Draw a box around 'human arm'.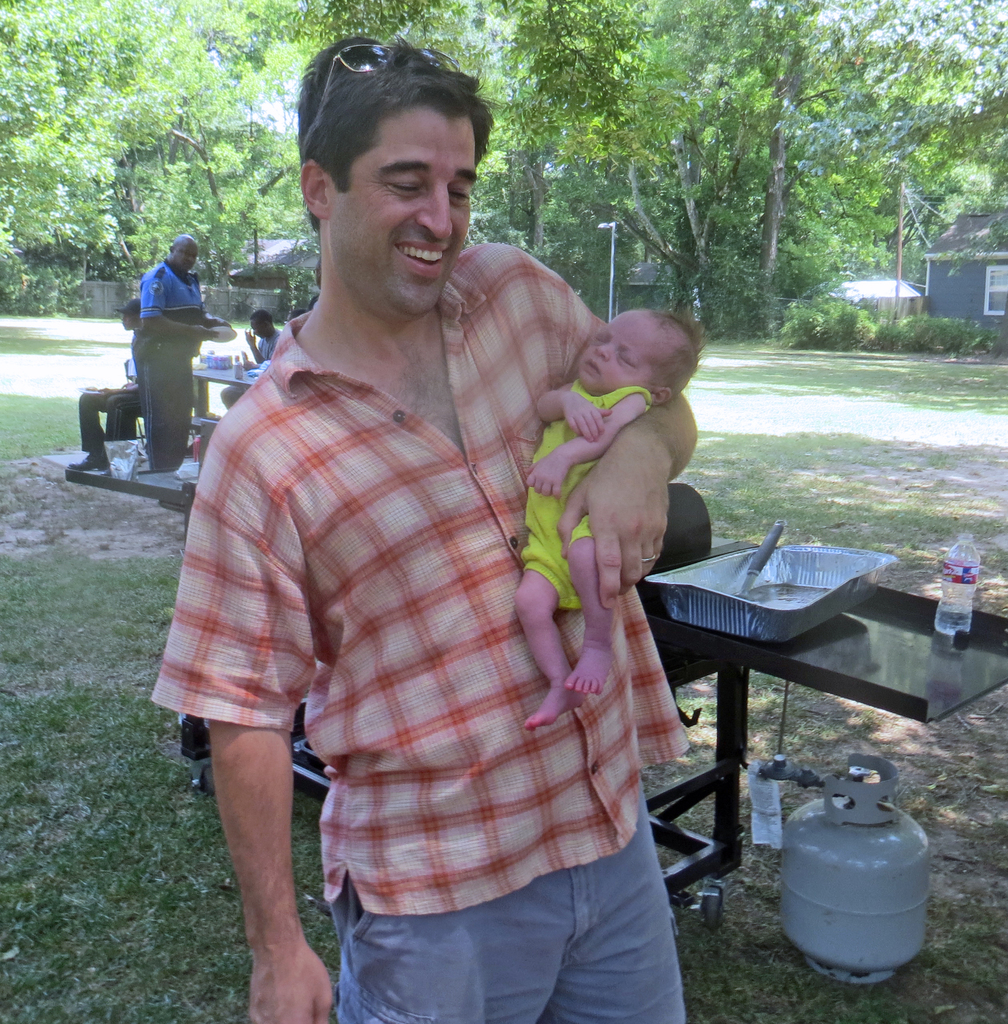
left=542, top=410, right=631, bottom=488.
